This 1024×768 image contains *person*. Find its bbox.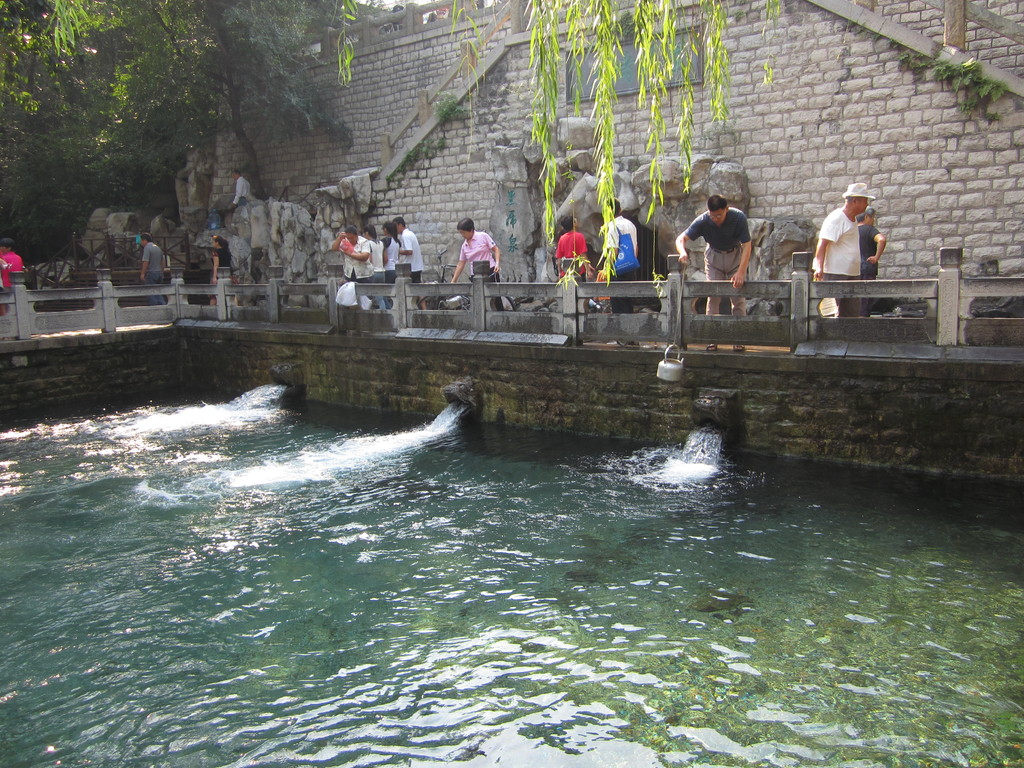
Rect(602, 196, 636, 310).
